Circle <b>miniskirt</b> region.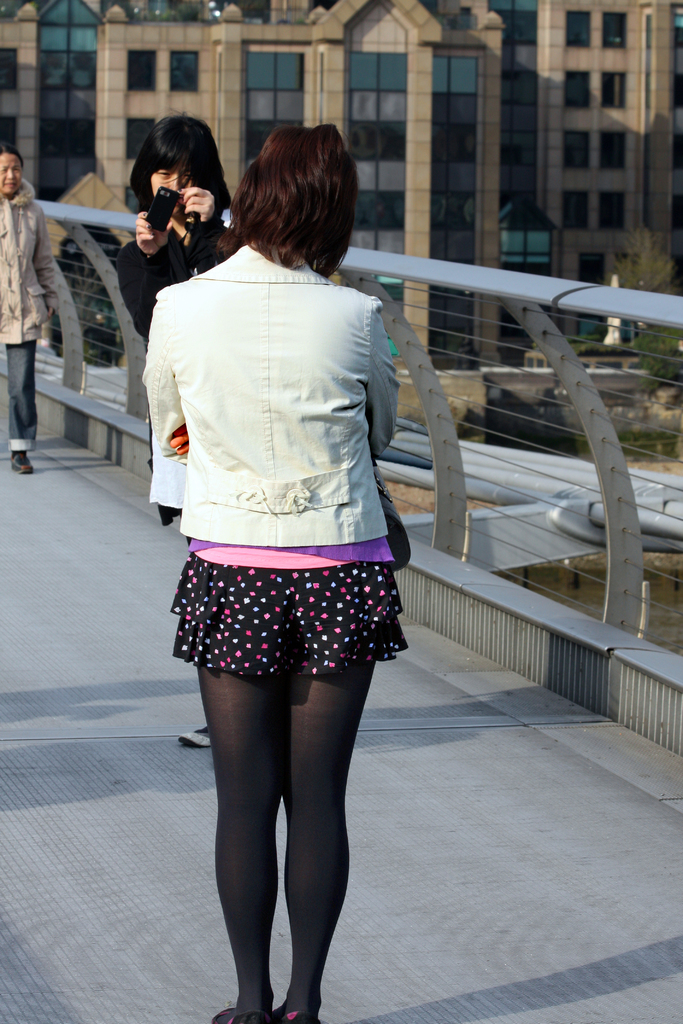
Region: (left=170, top=540, right=407, bottom=681).
